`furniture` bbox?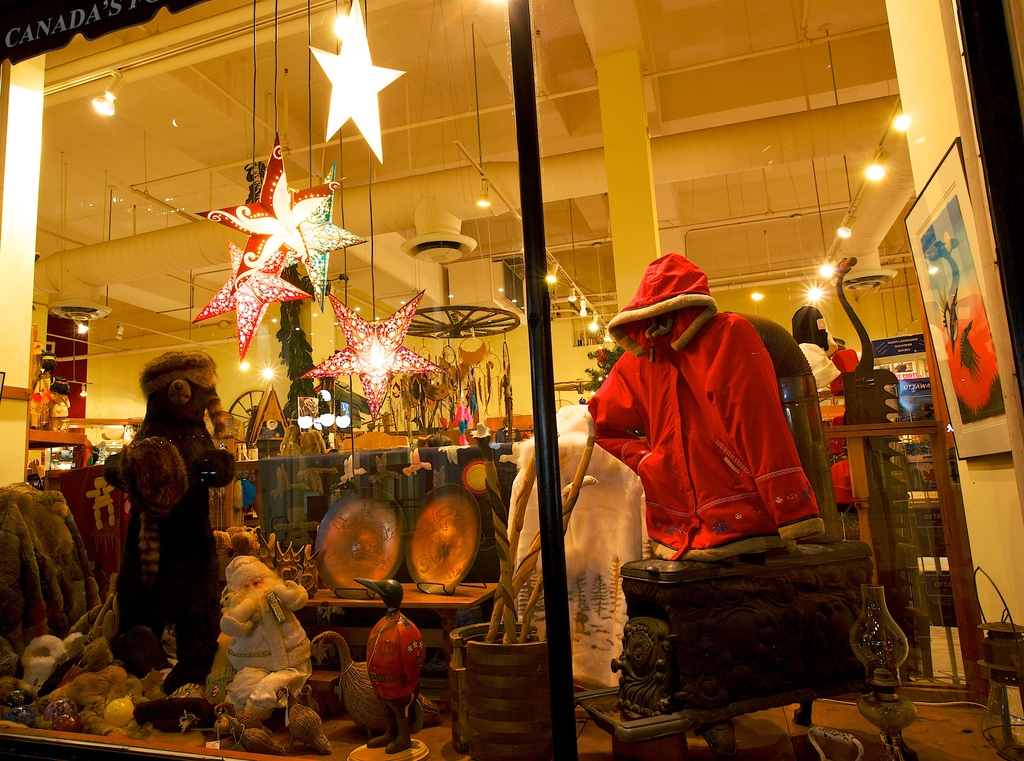
region(298, 577, 496, 711)
